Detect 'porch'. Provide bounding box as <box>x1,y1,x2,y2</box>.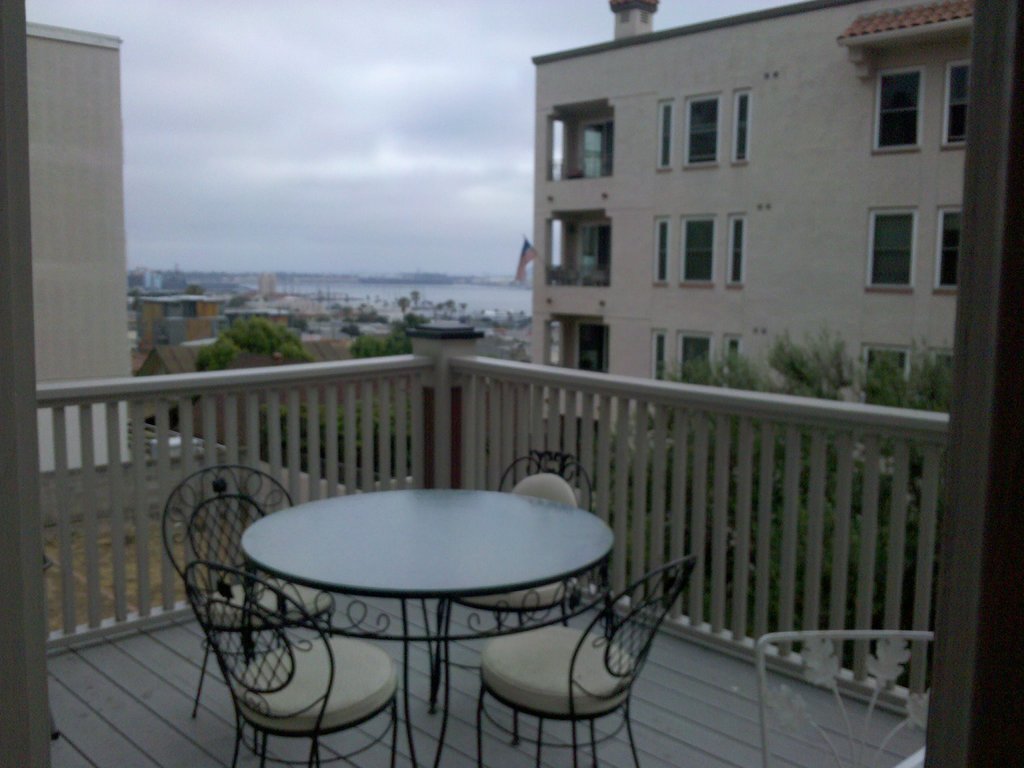
<box>33,323,945,767</box>.
